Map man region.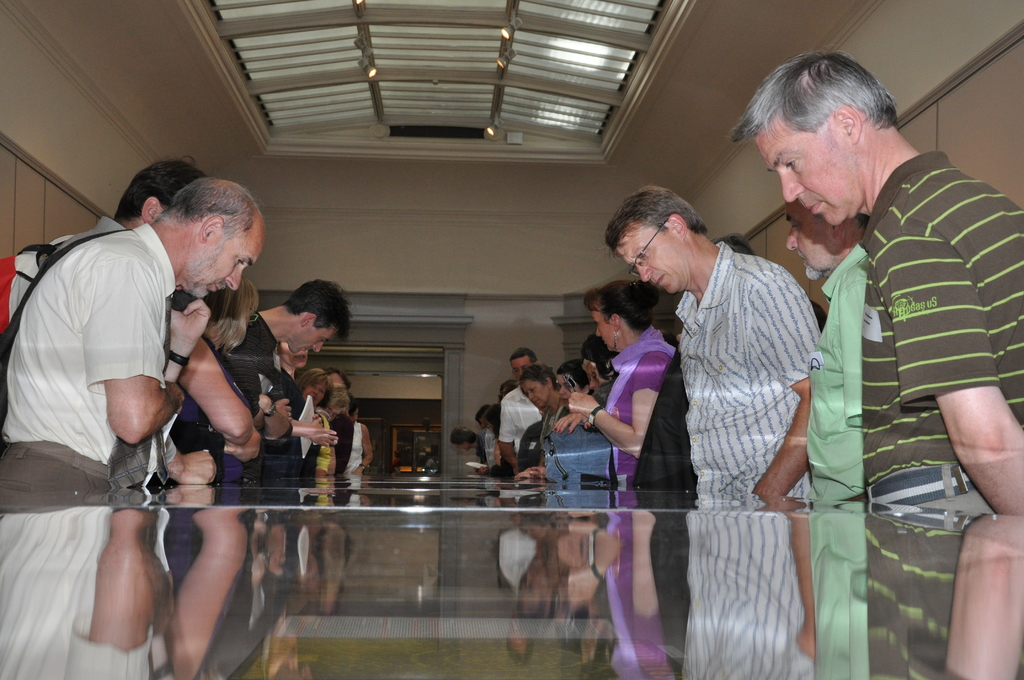
Mapped to (35, 158, 216, 271).
